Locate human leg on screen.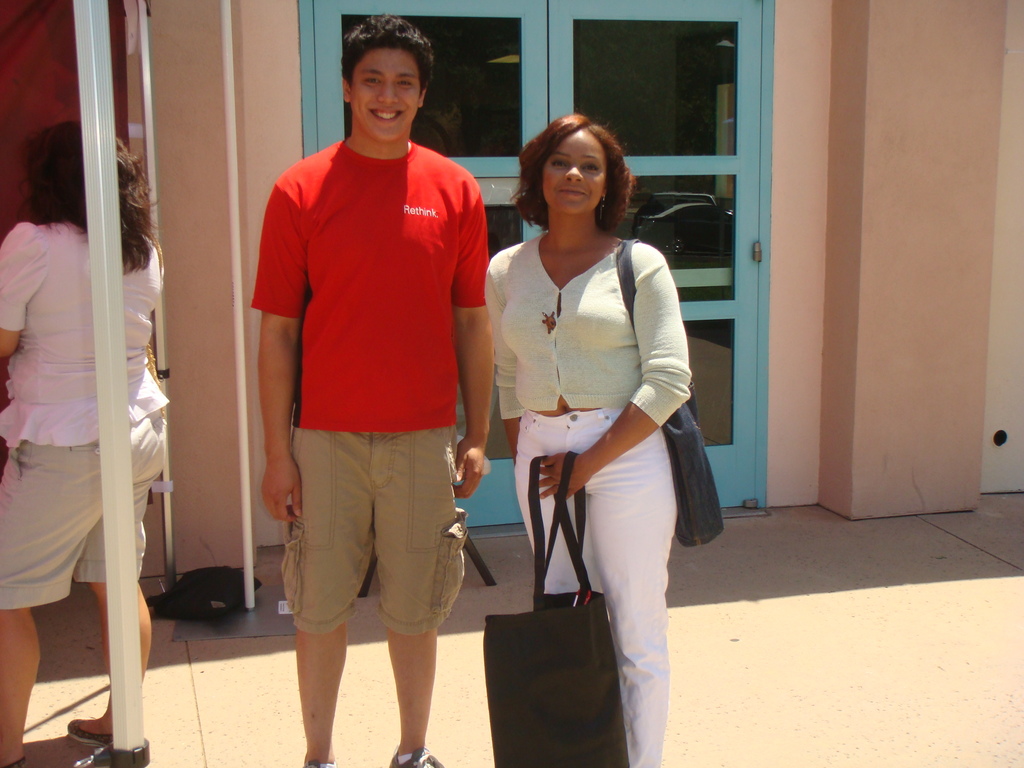
On screen at bbox(0, 404, 101, 767).
